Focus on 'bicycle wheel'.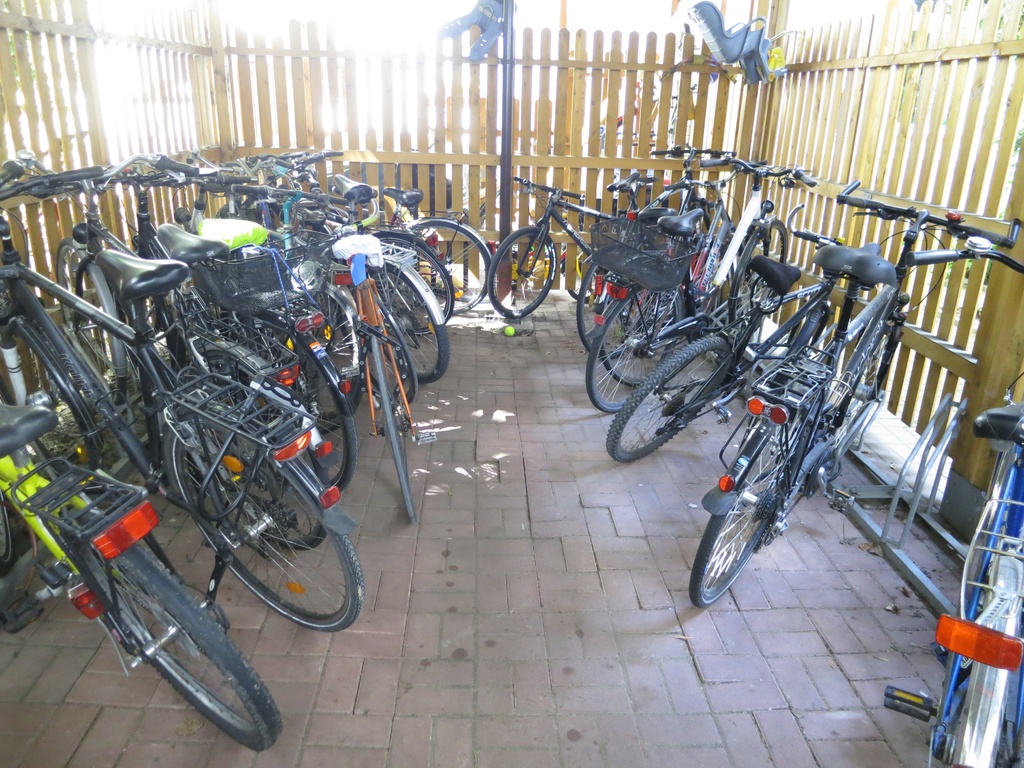
Focused at <bbox>0, 311, 96, 466</bbox>.
